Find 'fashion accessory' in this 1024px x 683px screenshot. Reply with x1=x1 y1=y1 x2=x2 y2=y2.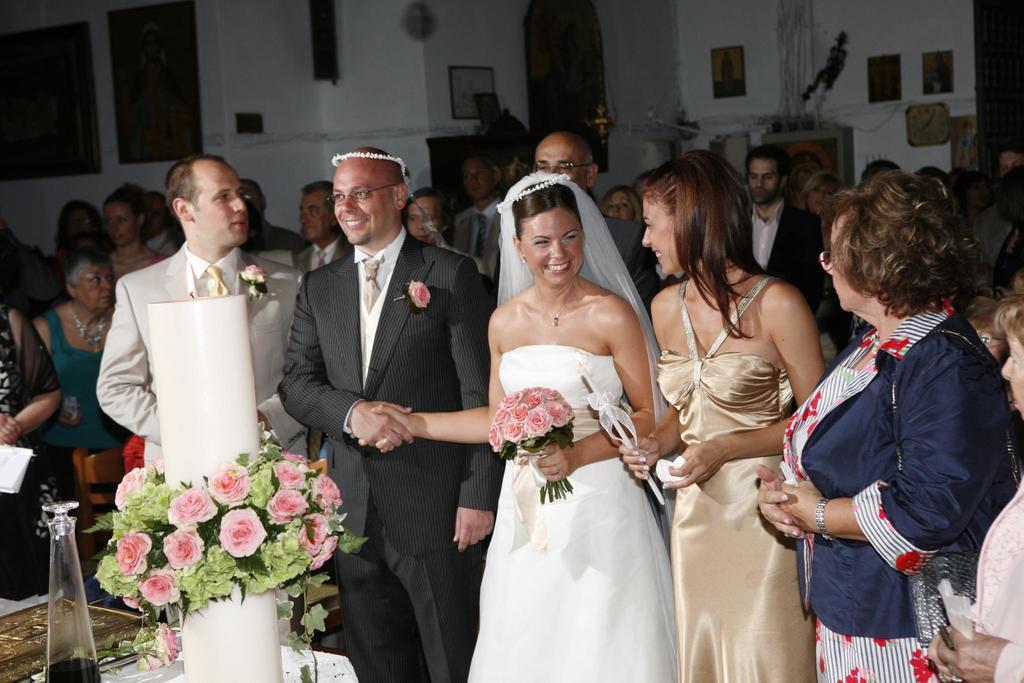
x1=519 y1=256 x2=529 y2=268.
